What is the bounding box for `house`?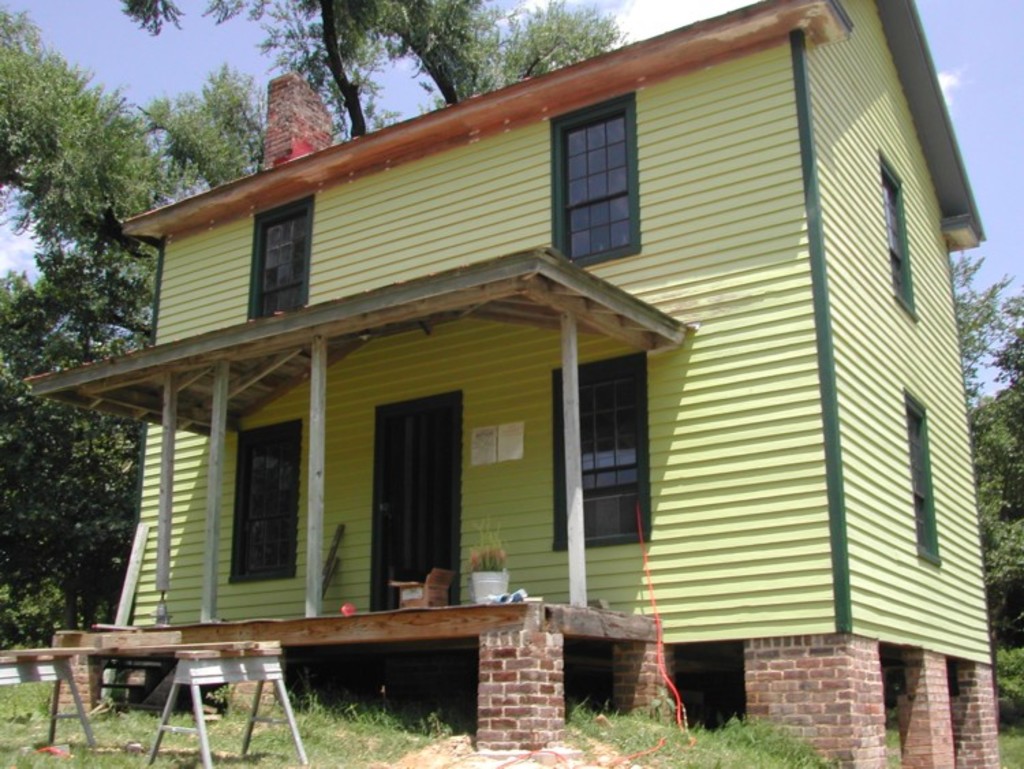
pyautogui.locateOnScreen(72, 0, 976, 751).
